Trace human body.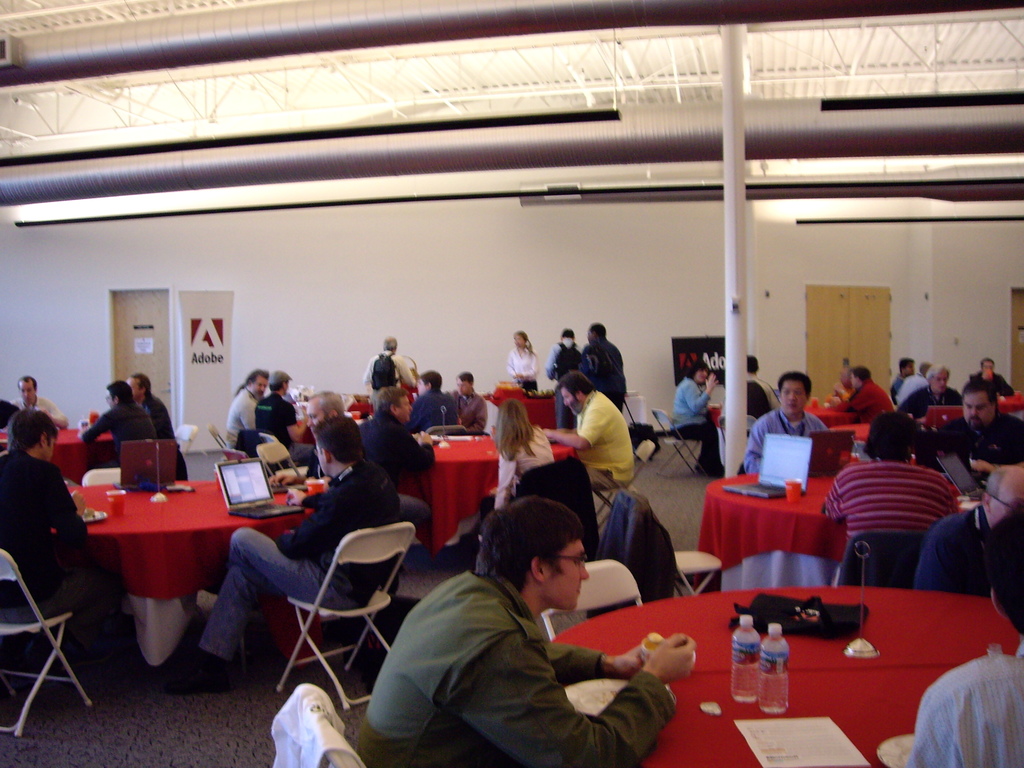
Traced to 506 342 534 396.
